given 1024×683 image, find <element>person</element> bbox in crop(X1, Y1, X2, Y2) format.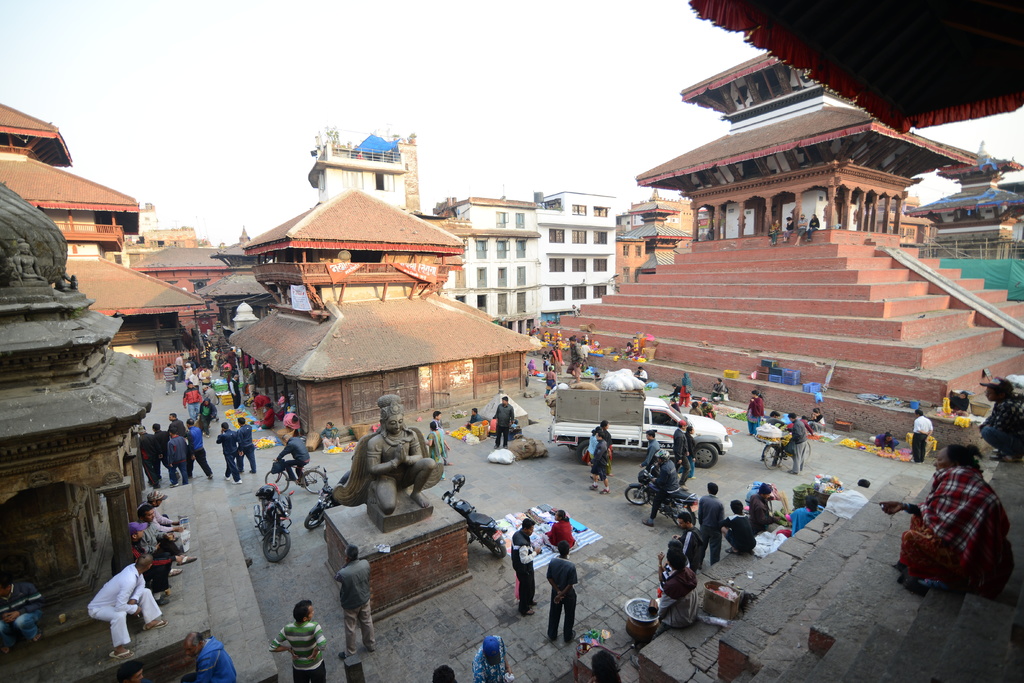
crop(199, 368, 214, 382).
